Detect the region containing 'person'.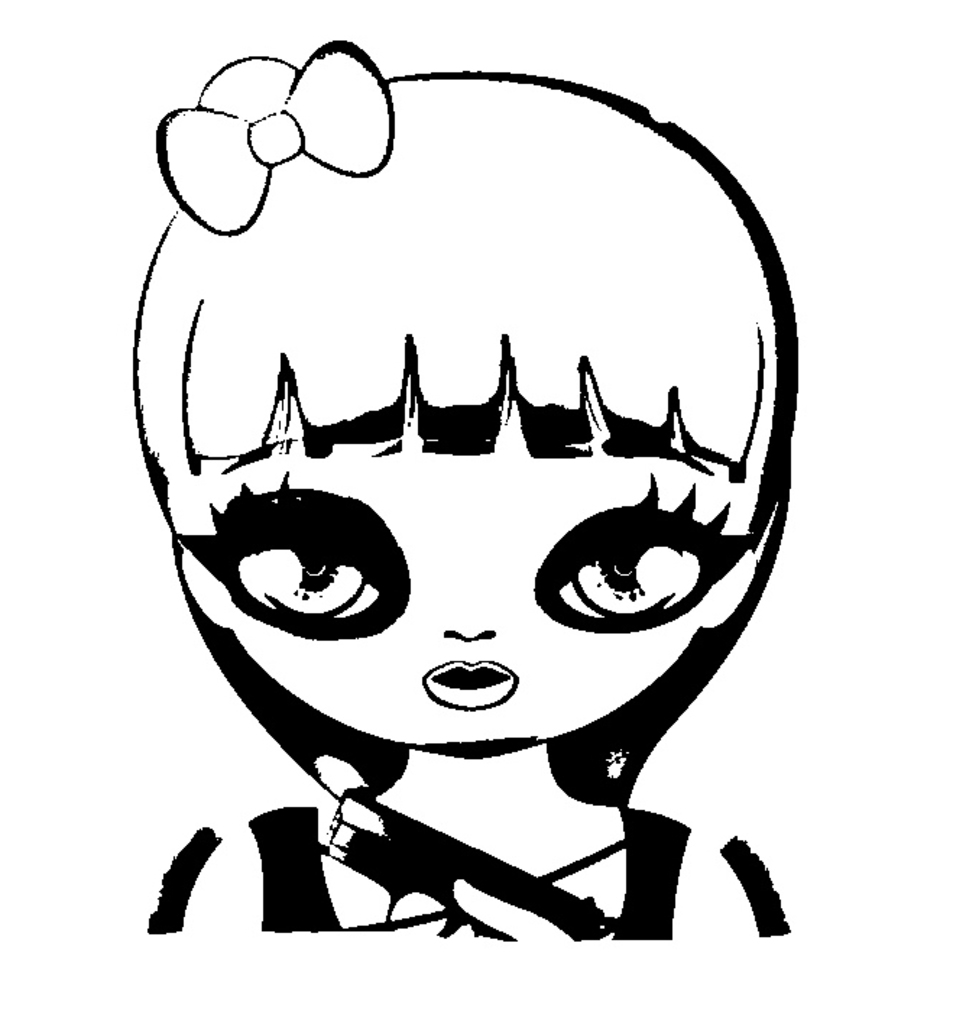
88 1 842 959.
